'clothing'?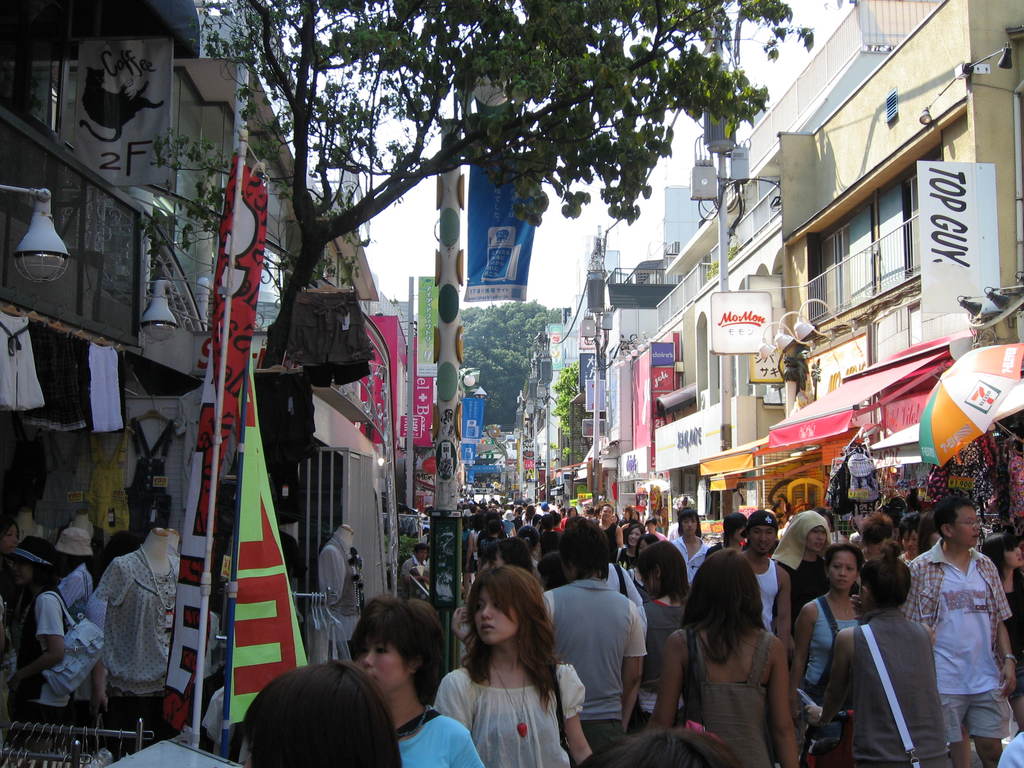
{"left": 189, "top": 663, "right": 250, "bottom": 765}
